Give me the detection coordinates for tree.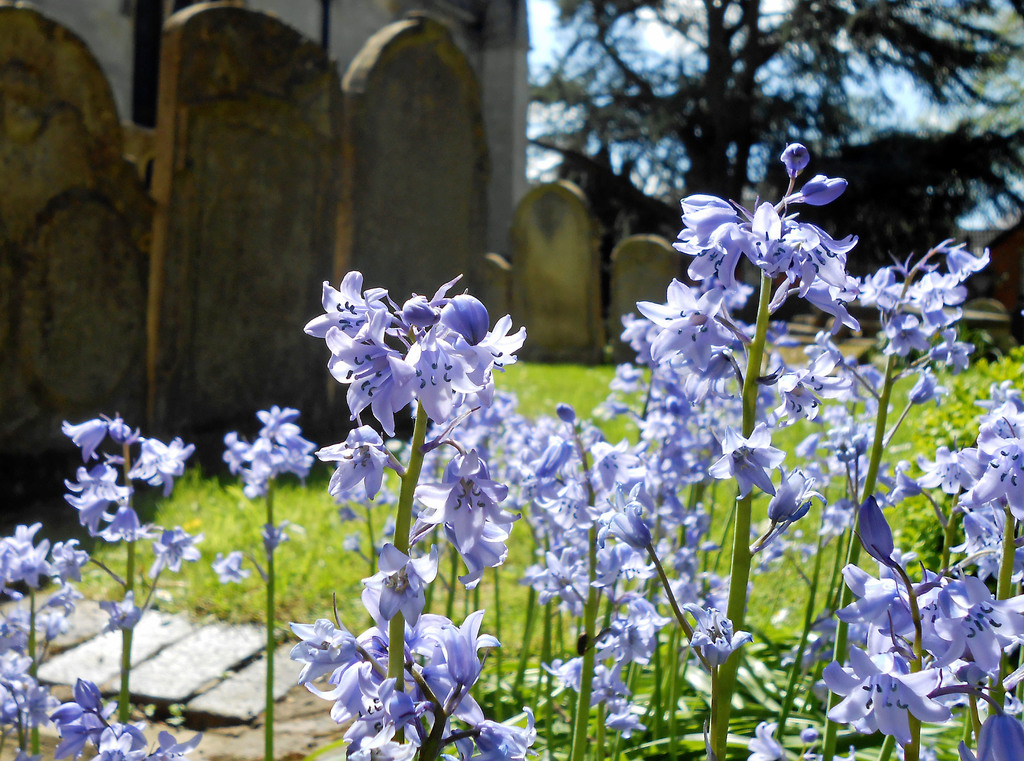
crop(520, 0, 1023, 231).
